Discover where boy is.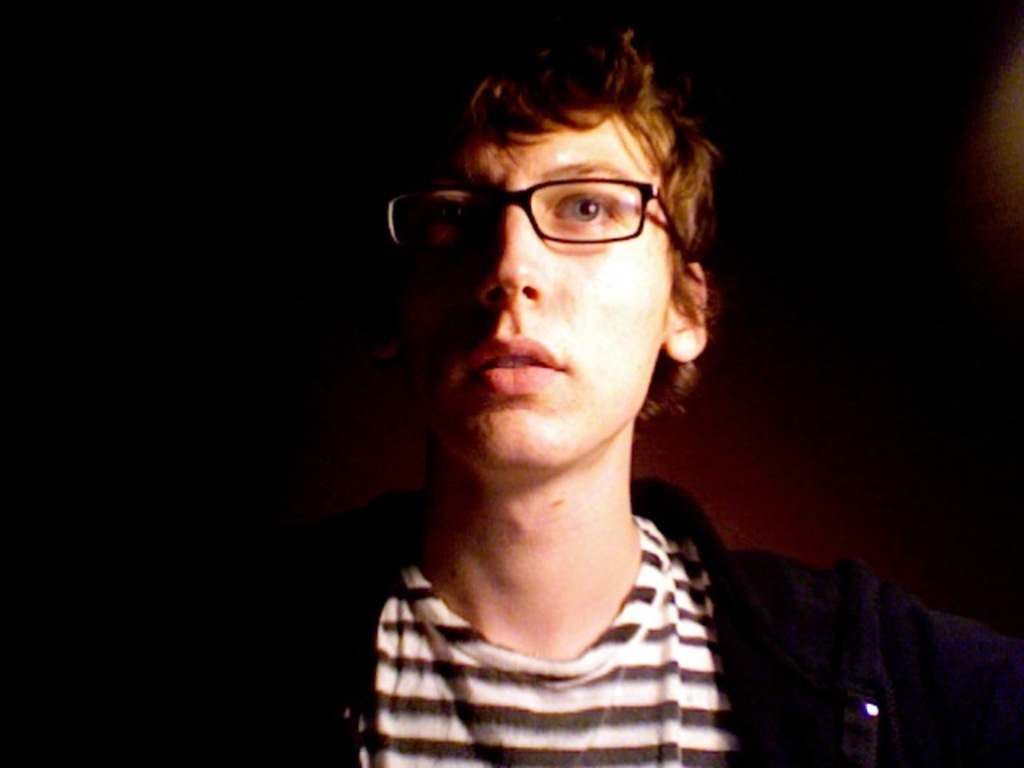
Discovered at 318/29/1022/765.
